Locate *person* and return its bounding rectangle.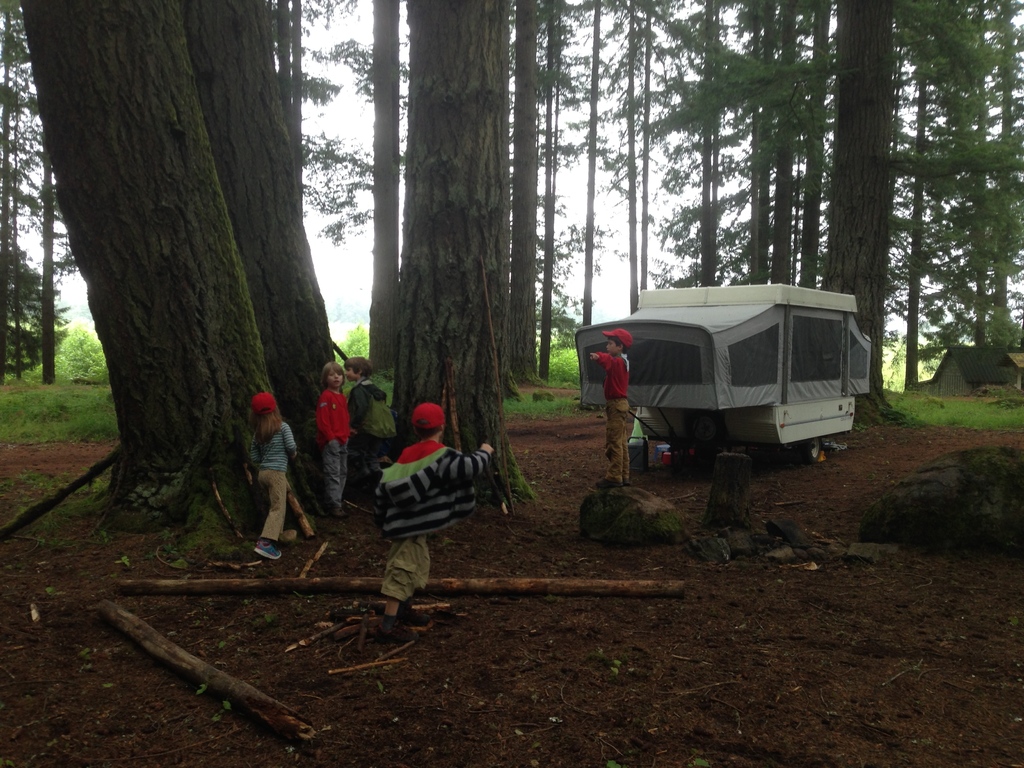
region(577, 325, 637, 492).
